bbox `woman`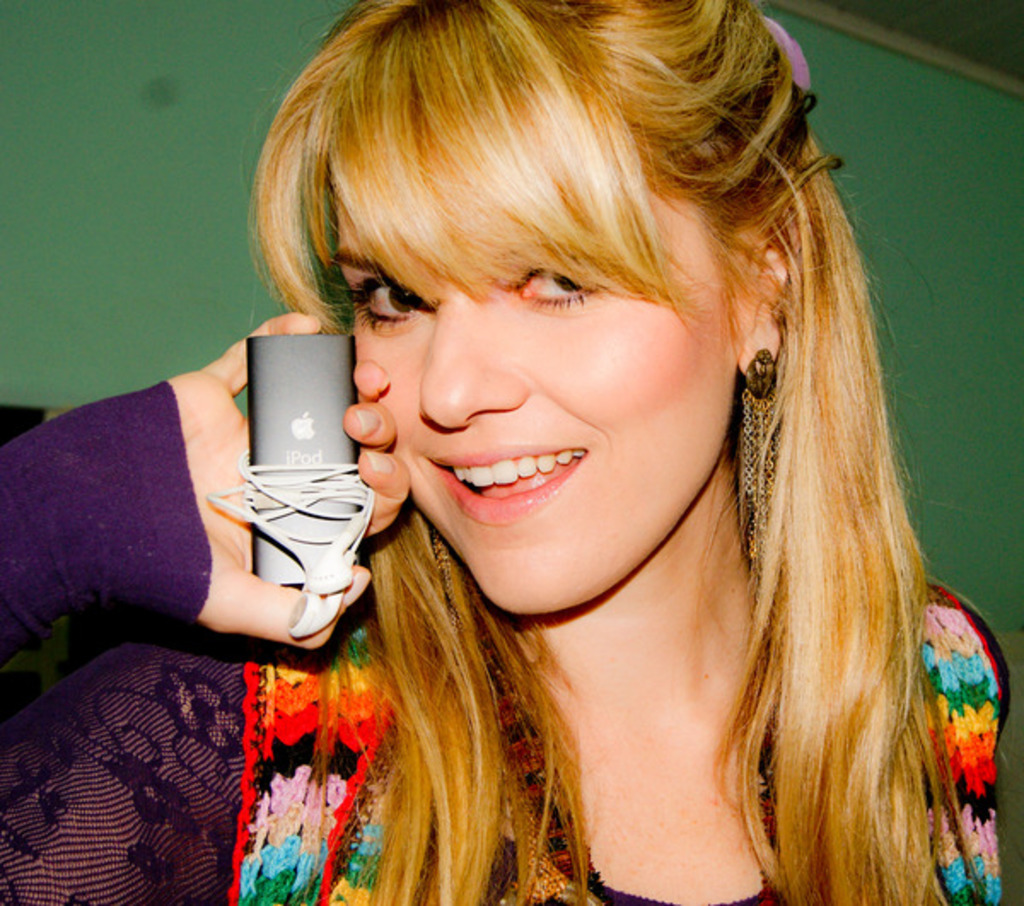
[135,19,1023,875]
